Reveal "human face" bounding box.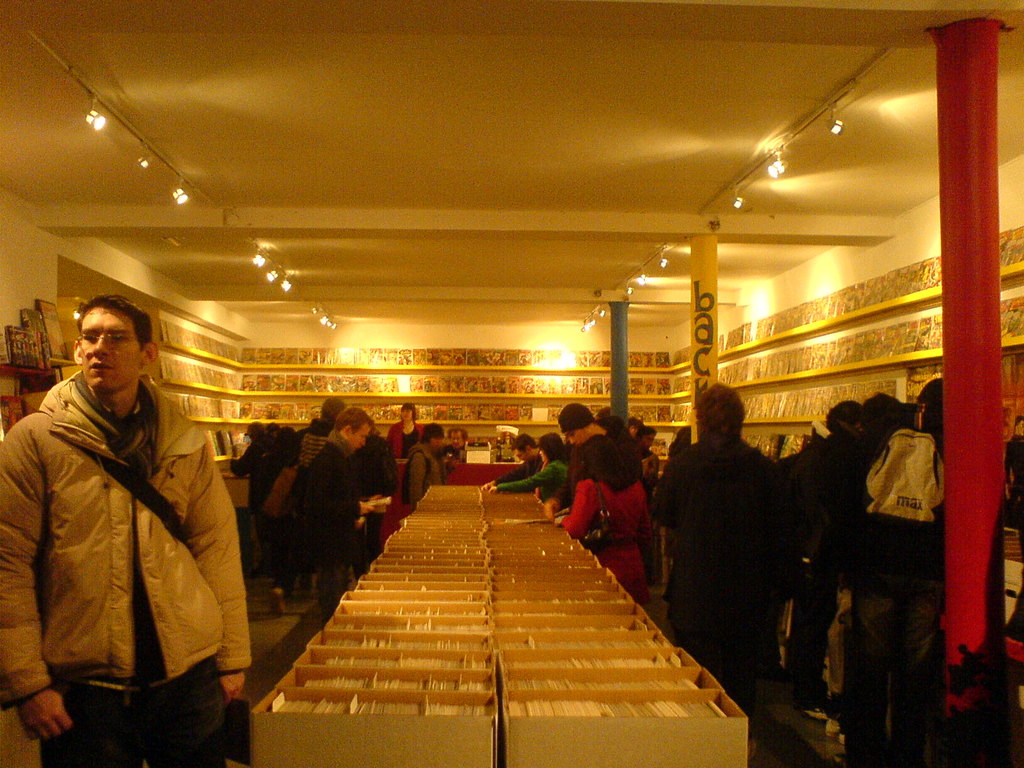
Revealed: bbox(565, 424, 590, 445).
